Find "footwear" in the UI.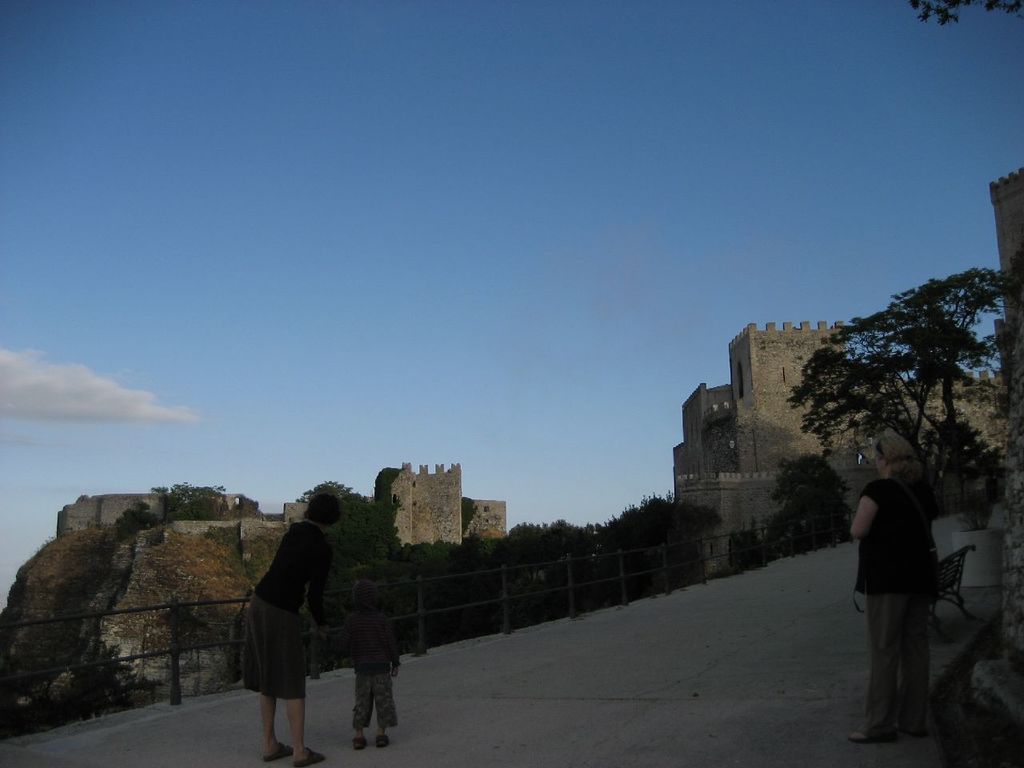
UI element at (353, 733, 367, 748).
